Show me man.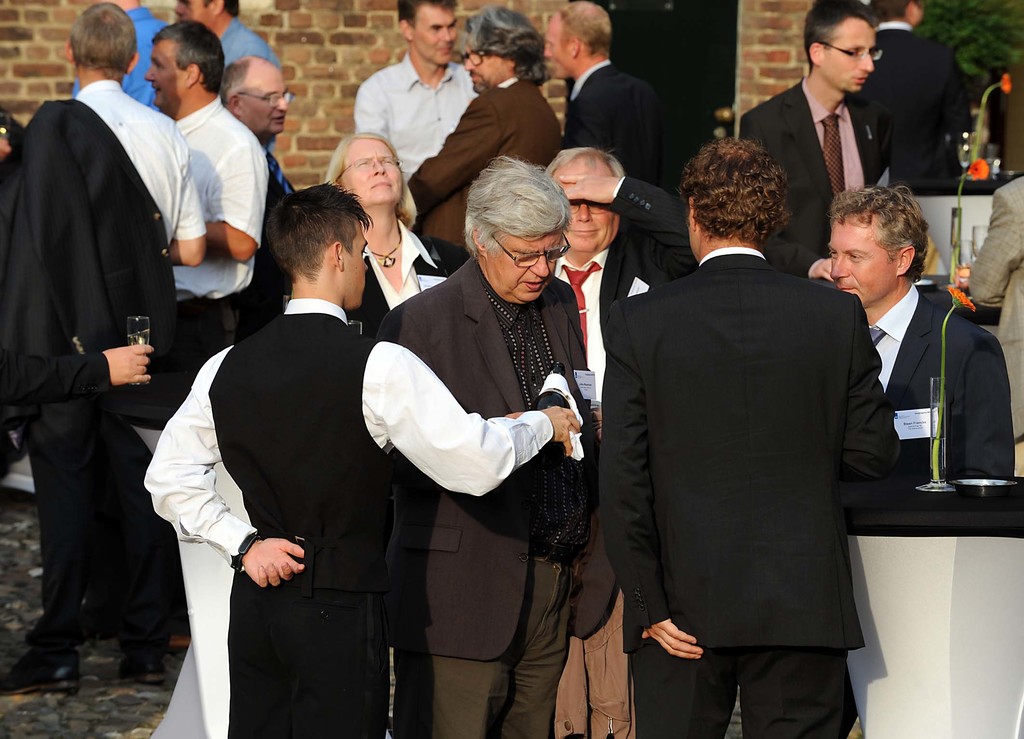
man is here: locate(736, 0, 902, 251).
